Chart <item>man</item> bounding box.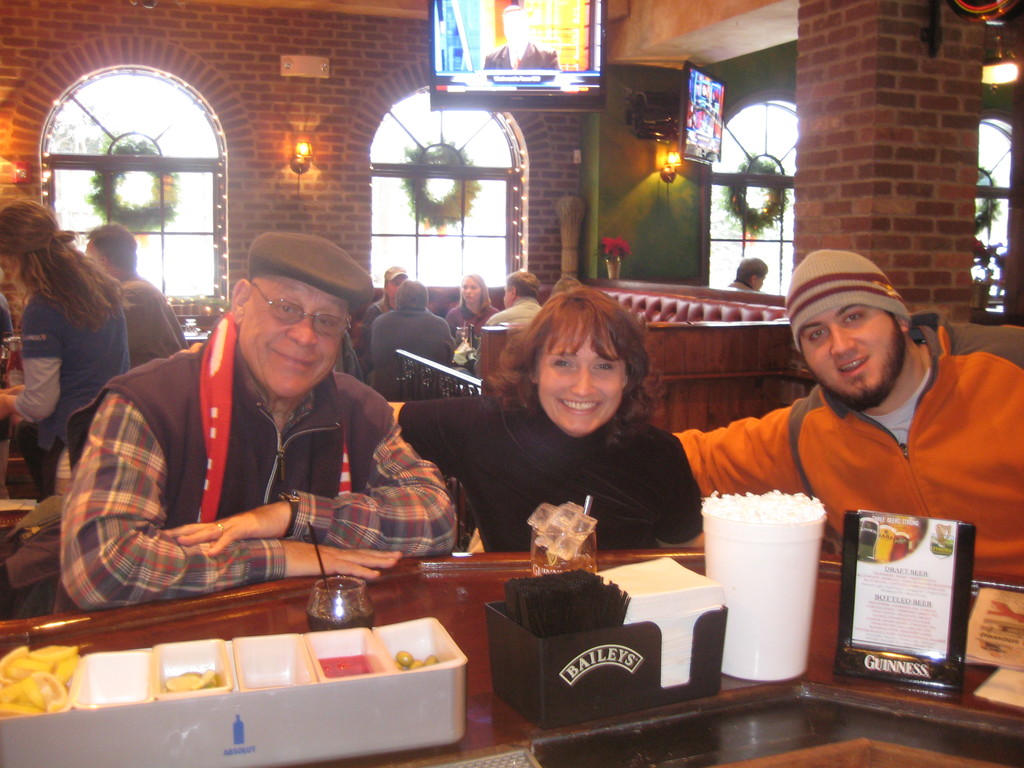
Charted: rect(348, 263, 417, 351).
